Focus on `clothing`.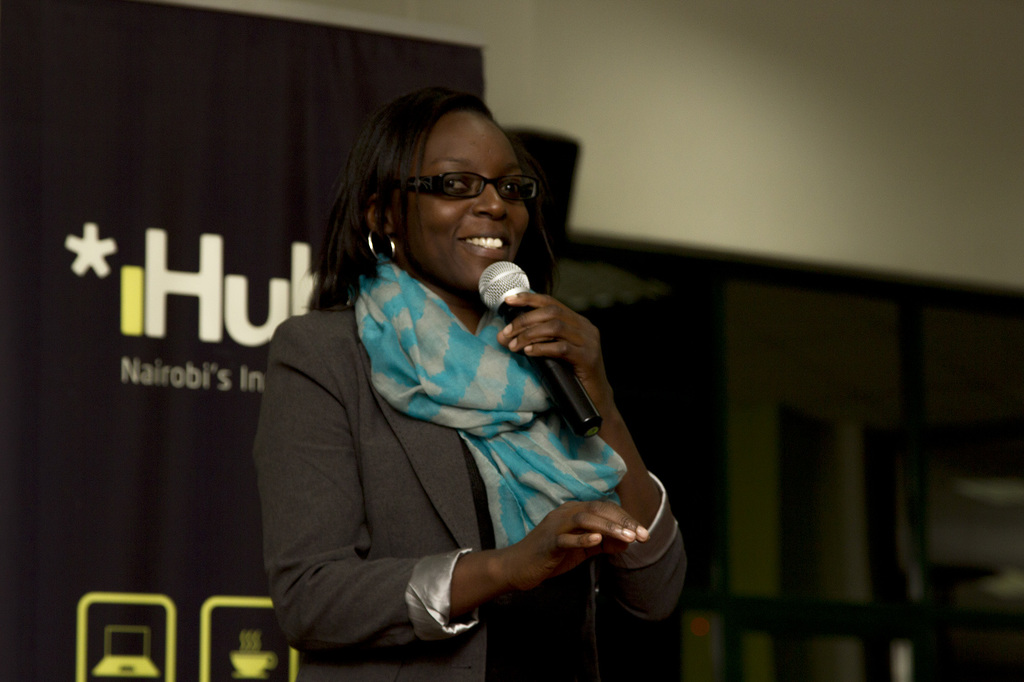
Focused at 239:199:666:676.
